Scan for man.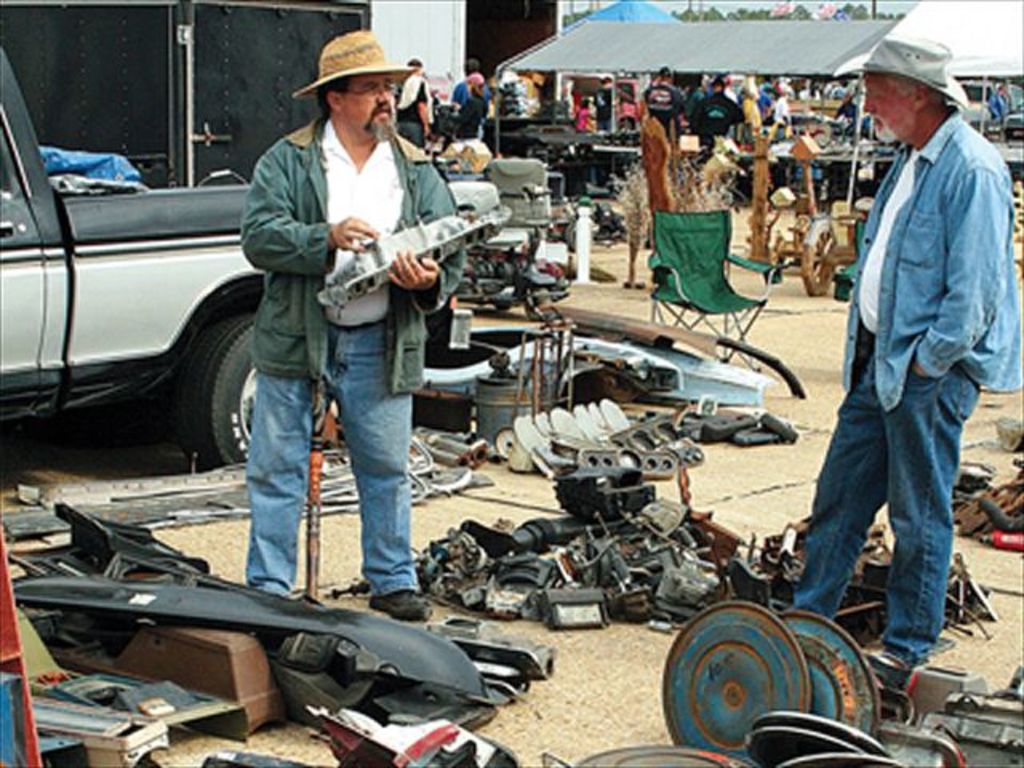
Scan result: [227,27,474,619].
